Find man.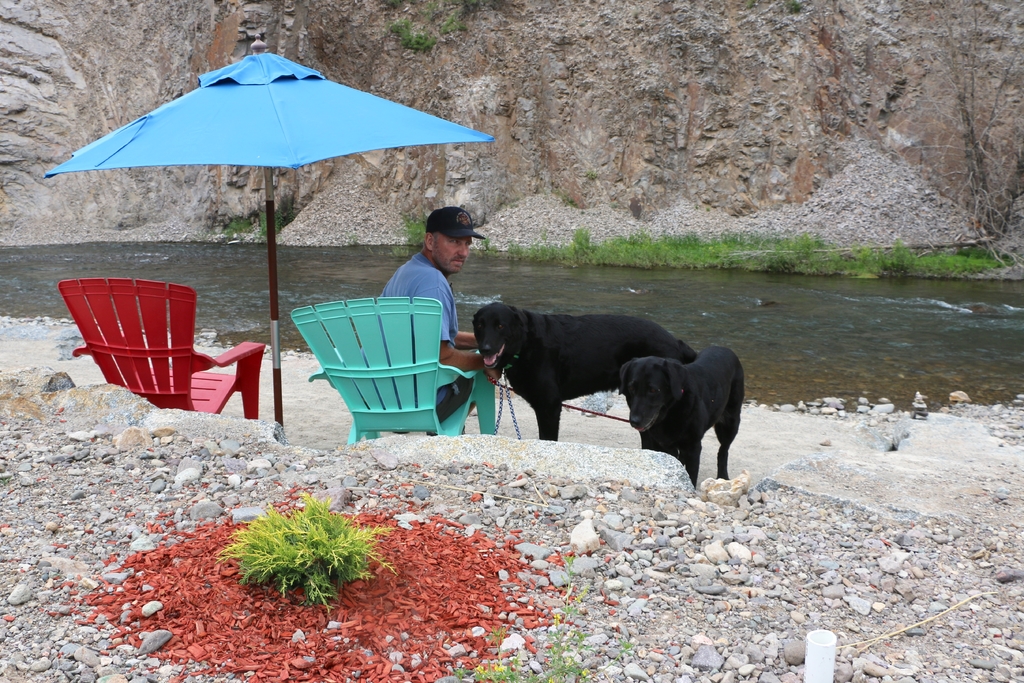
box=[367, 206, 481, 455].
